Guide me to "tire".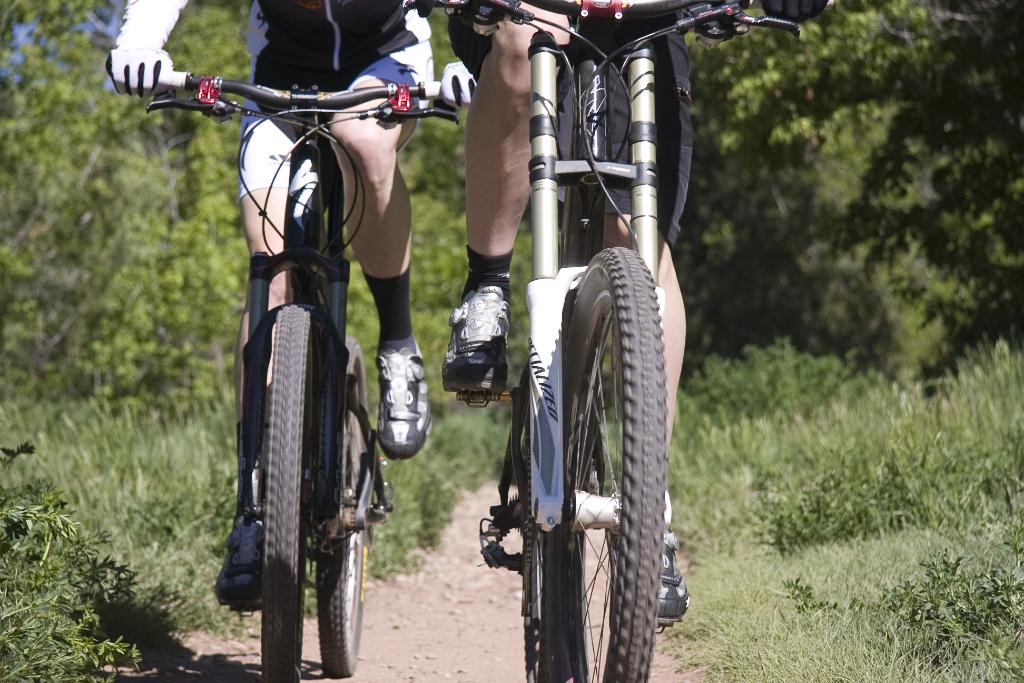
Guidance: (511, 378, 566, 682).
